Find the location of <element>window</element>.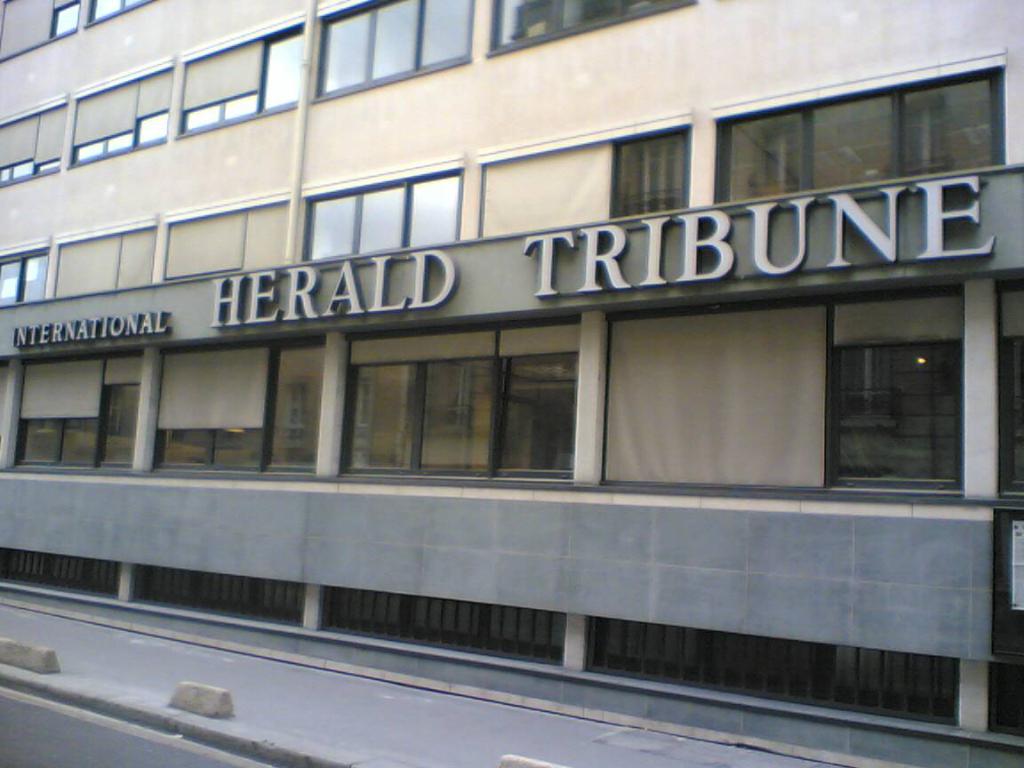
Location: l=996, t=276, r=1023, b=494.
